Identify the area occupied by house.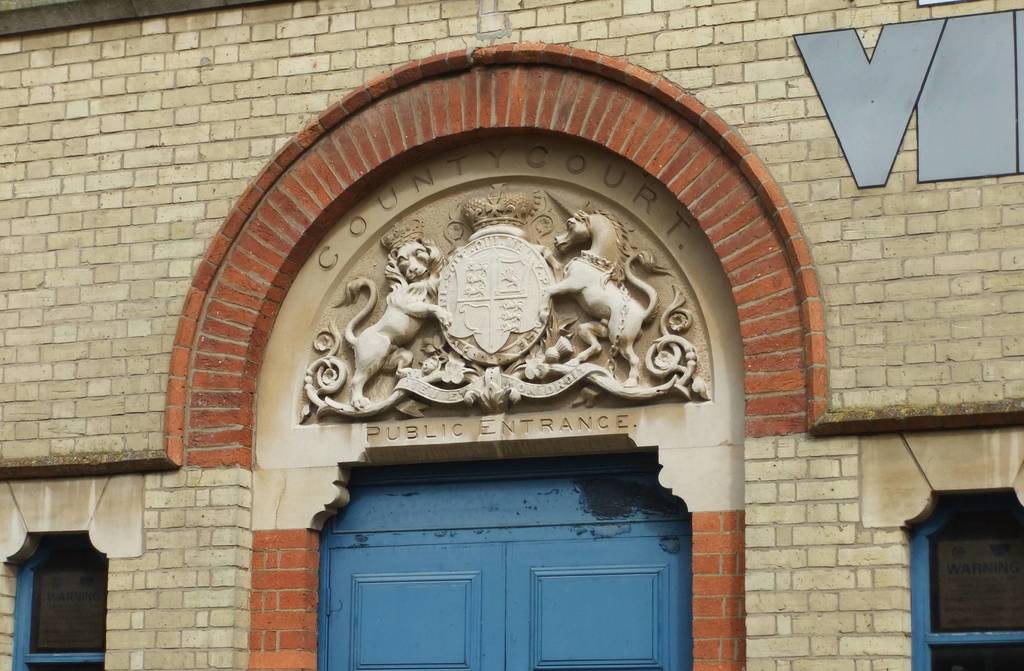
Area: (0, 0, 1023, 670).
